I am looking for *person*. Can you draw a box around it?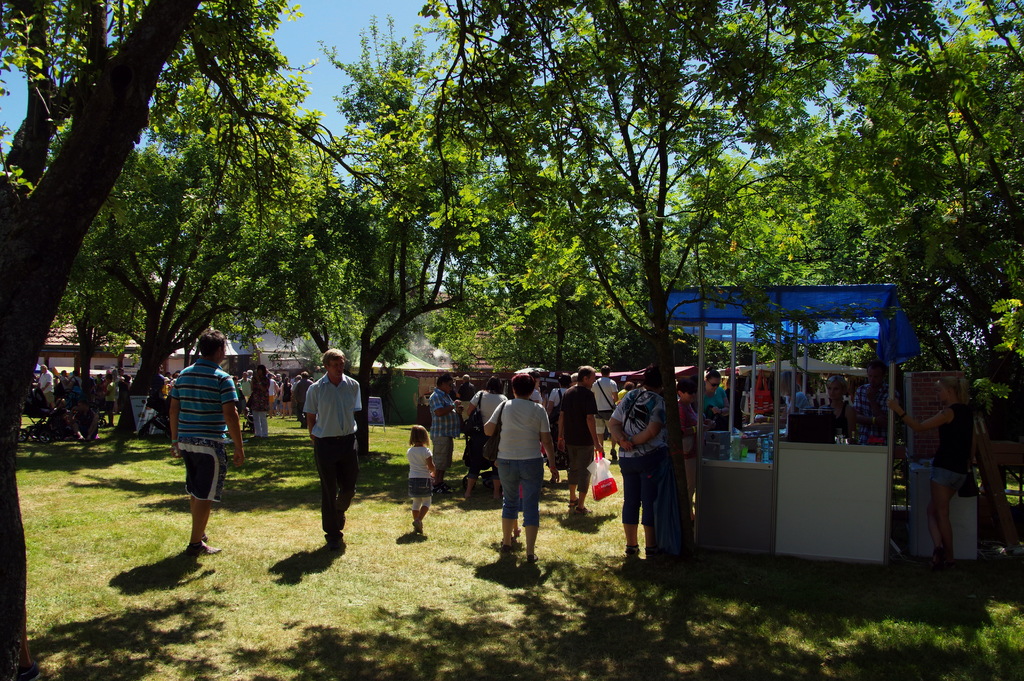
Sure, the bounding box is (left=546, top=360, right=607, bottom=518).
